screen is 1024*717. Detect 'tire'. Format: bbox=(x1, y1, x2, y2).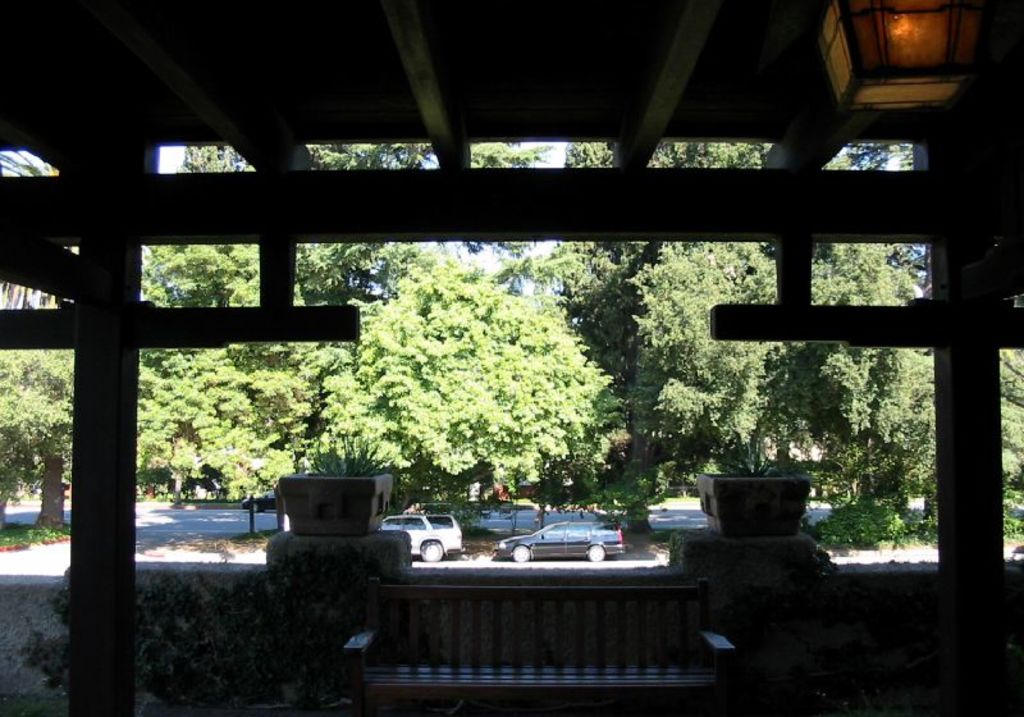
bbox=(421, 539, 445, 558).
